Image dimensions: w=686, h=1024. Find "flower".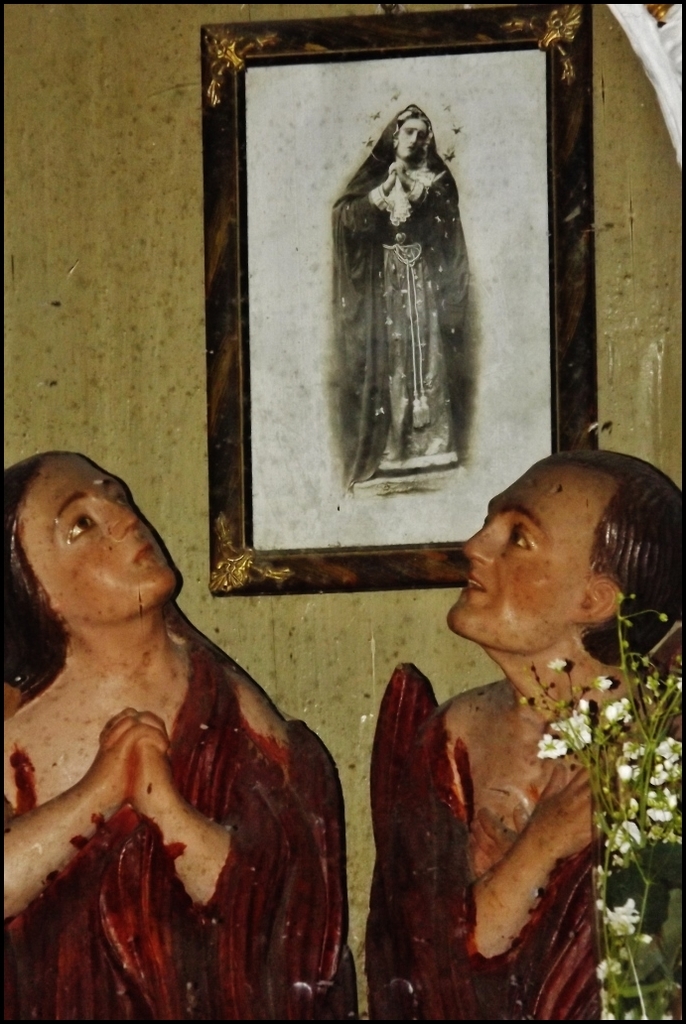
599, 699, 634, 730.
